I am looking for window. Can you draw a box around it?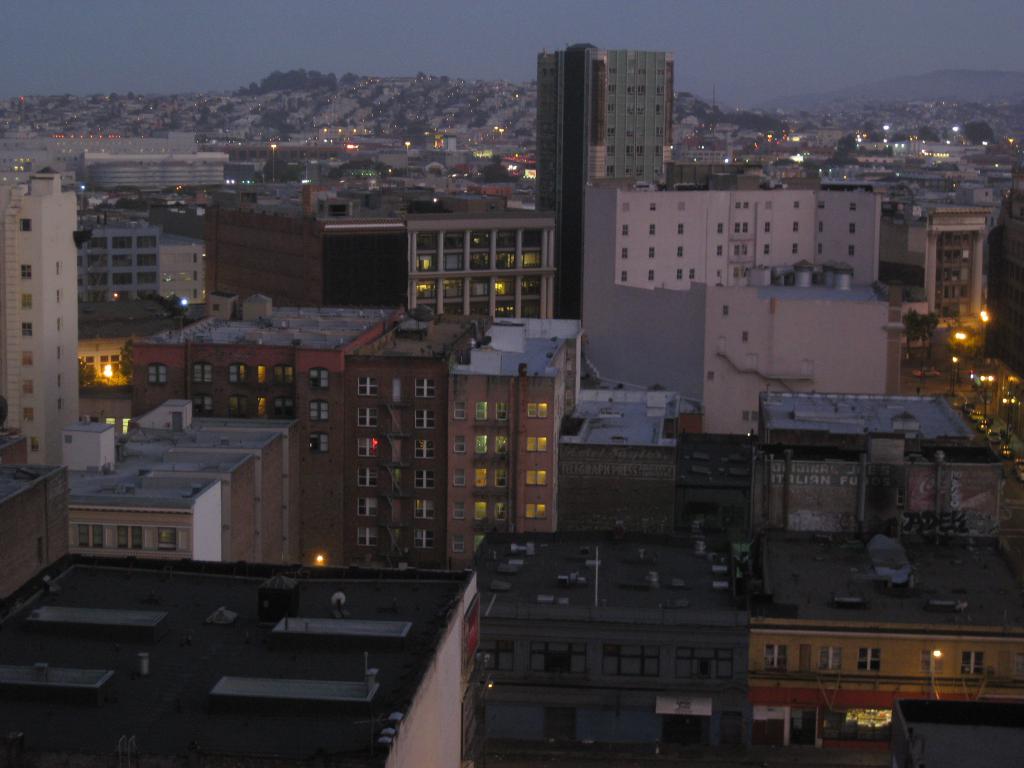
Sure, the bounding box is <bbox>312, 395, 328, 420</bbox>.
